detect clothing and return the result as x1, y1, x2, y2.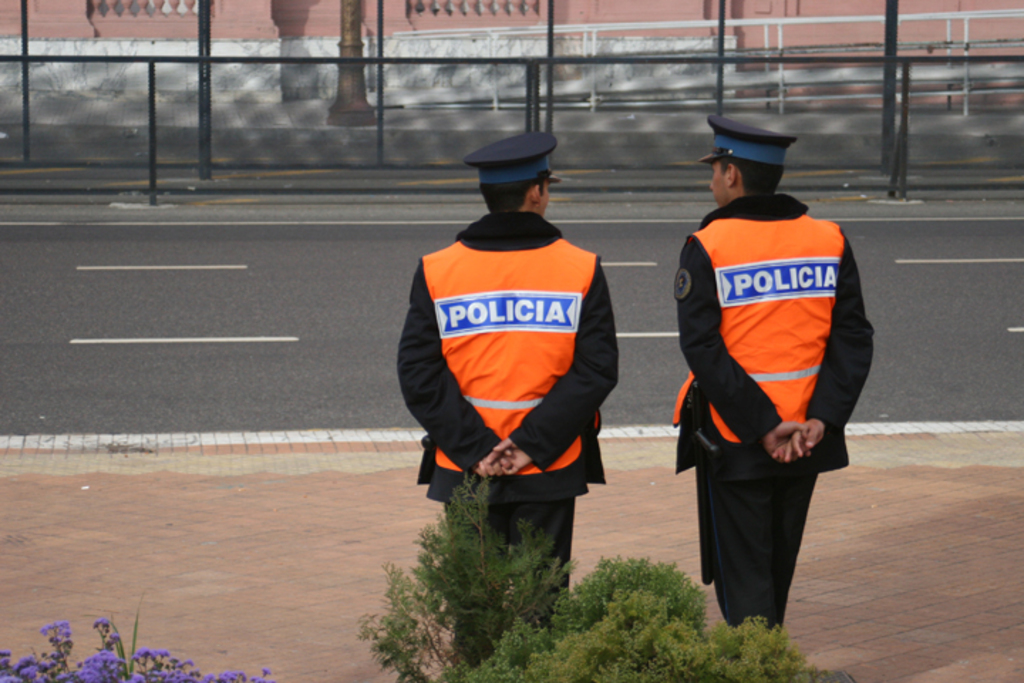
678, 171, 859, 620.
